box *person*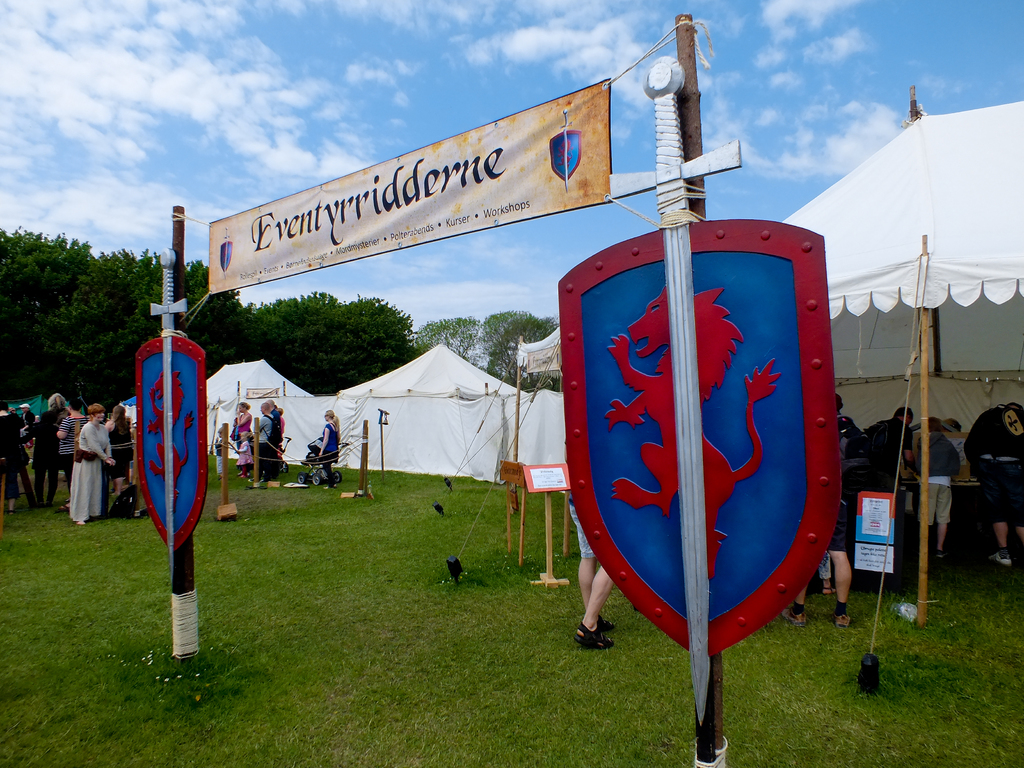
(left=20, top=410, right=61, bottom=505)
